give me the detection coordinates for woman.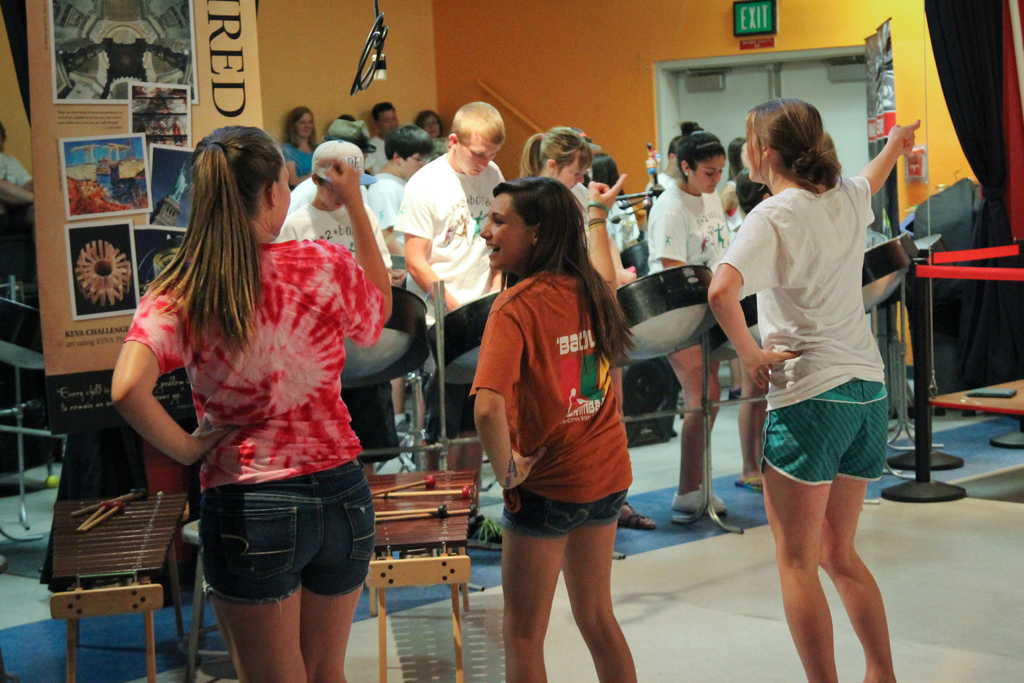
[x1=361, y1=122, x2=438, y2=270].
